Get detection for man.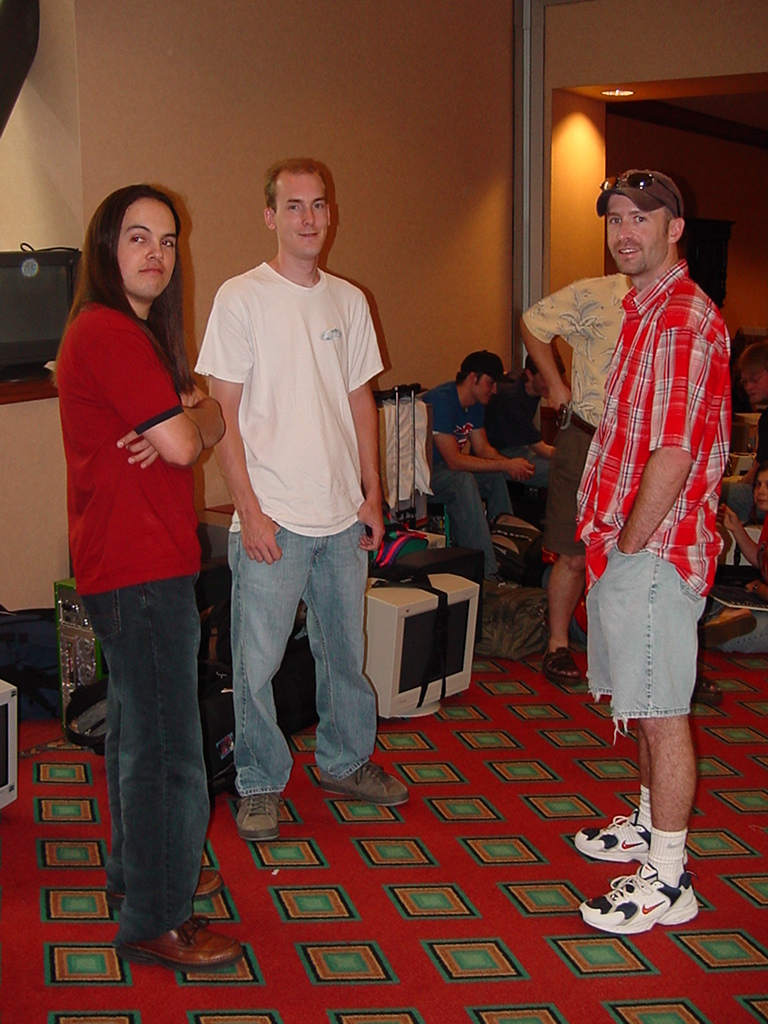
Detection: bbox(571, 171, 732, 937).
